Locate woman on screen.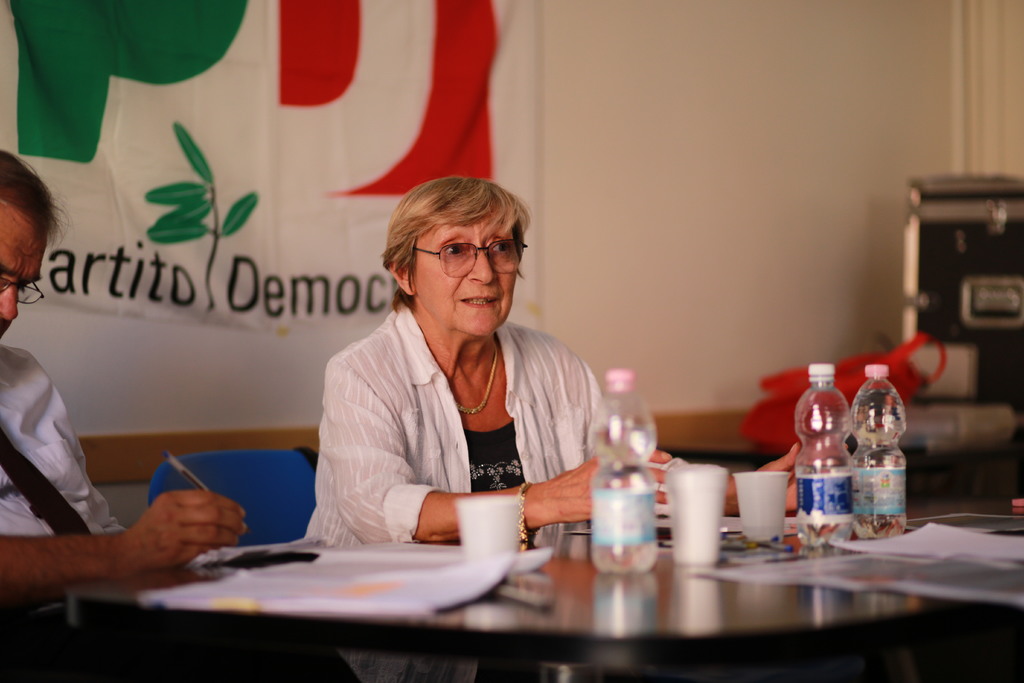
On screen at (left=295, top=170, right=616, bottom=572).
